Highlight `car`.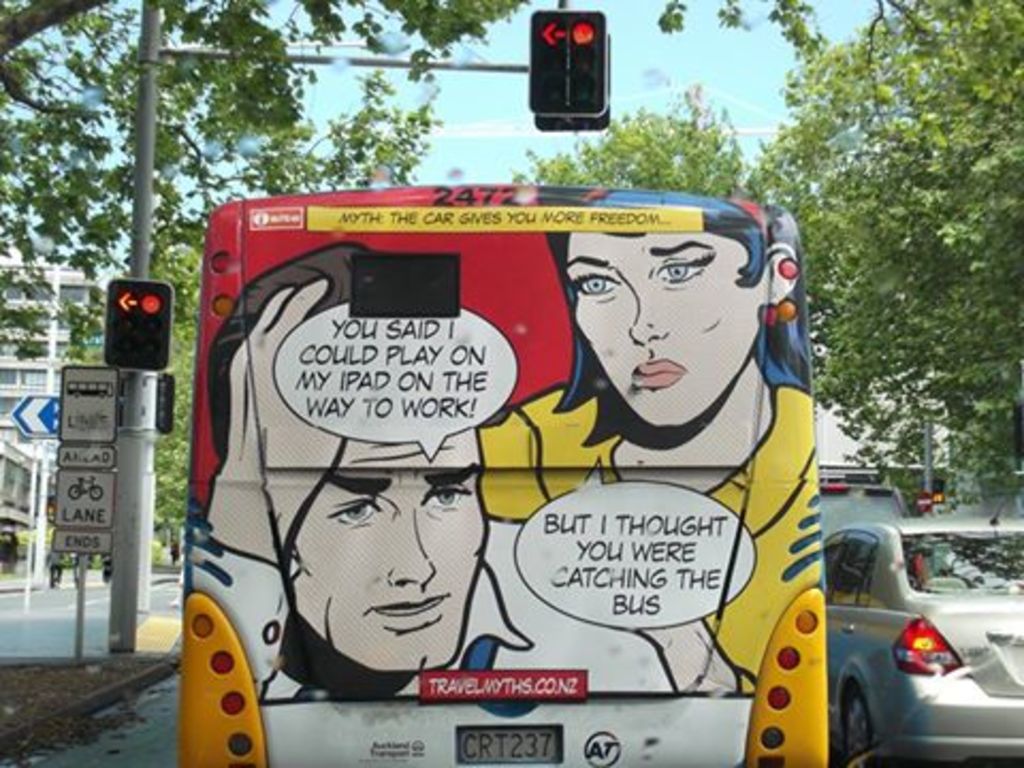
Highlighted region: (left=830, top=484, right=1022, bottom=766).
